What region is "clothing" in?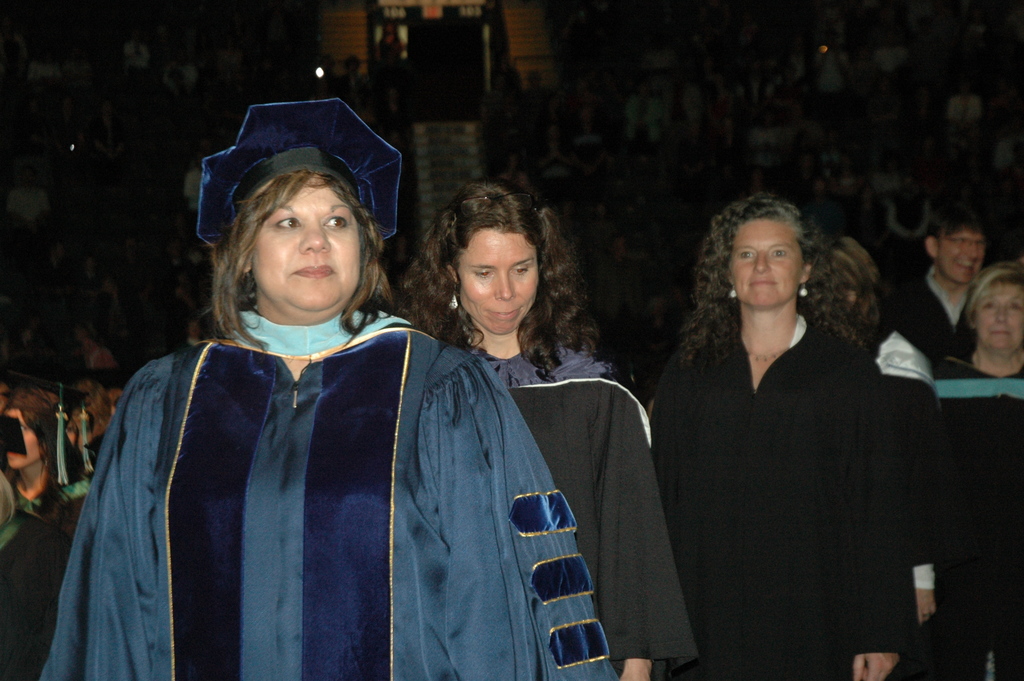
left=4, top=470, right=90, bottom=680.
